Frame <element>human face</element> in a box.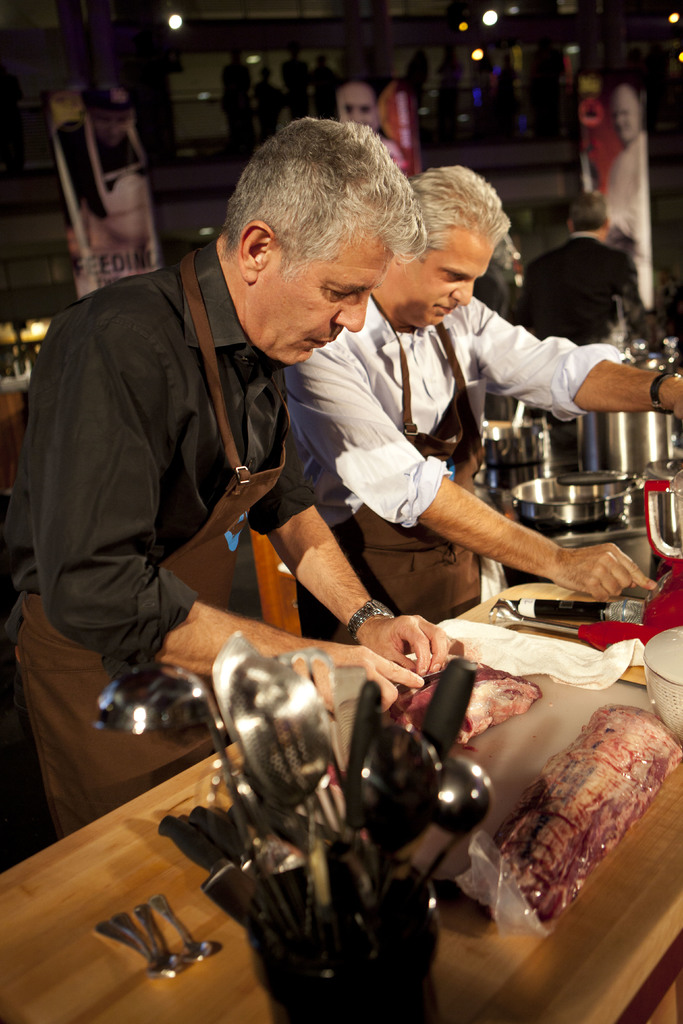
399,227,495,328.
